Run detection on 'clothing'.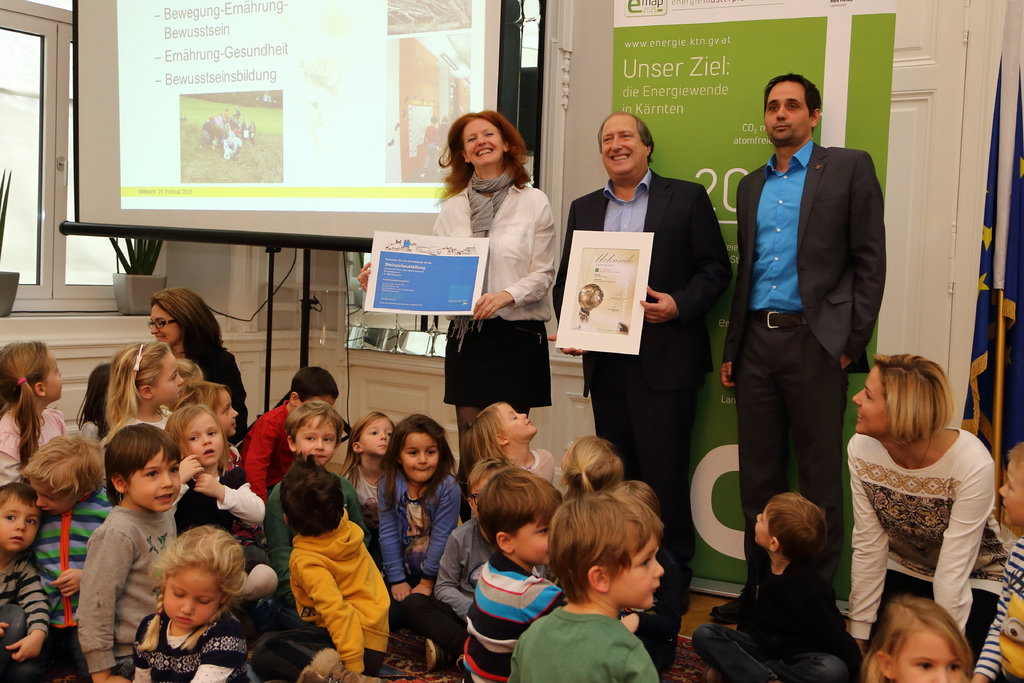
Result: <region>175, 464, 273, 569</region>.
